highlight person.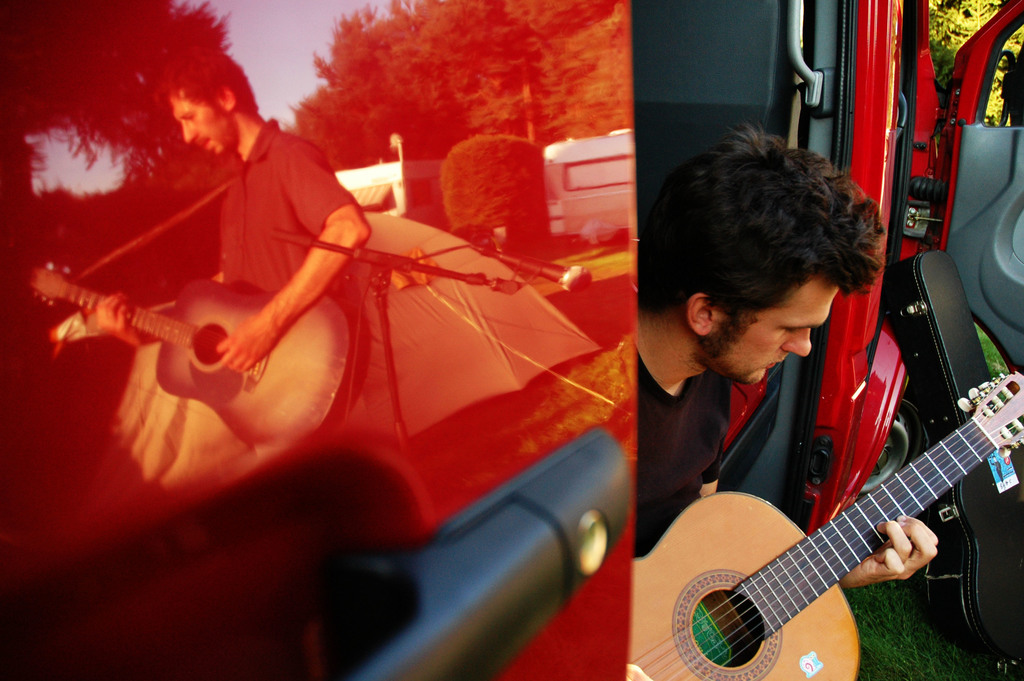
Highlighted region: 627/126/940/588.
